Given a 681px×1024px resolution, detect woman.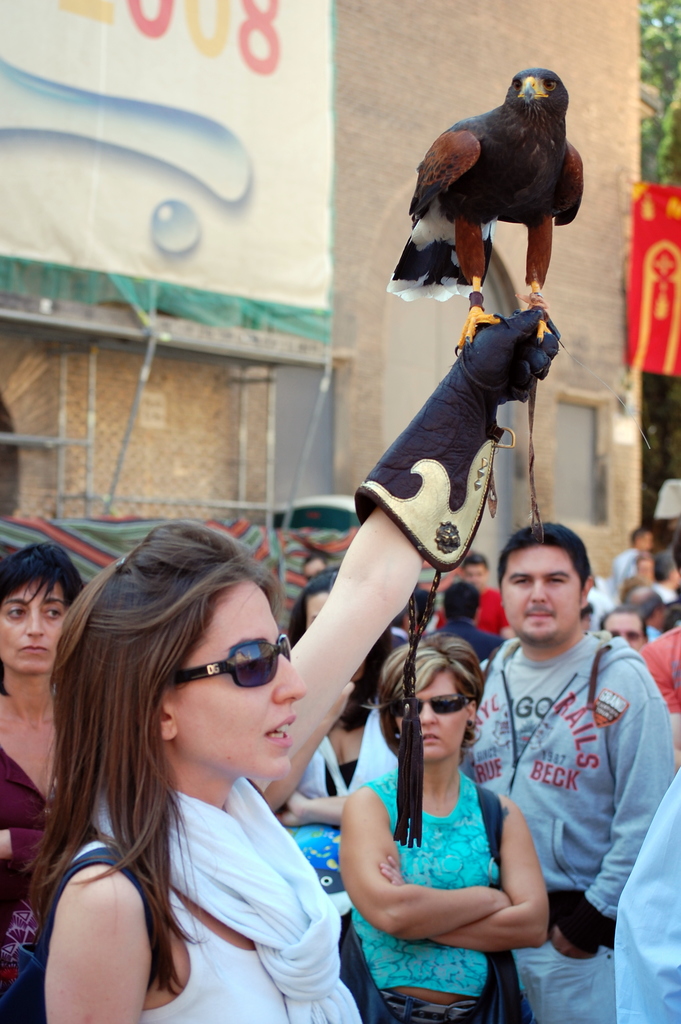
BBox(296, 567, 392, 833).
